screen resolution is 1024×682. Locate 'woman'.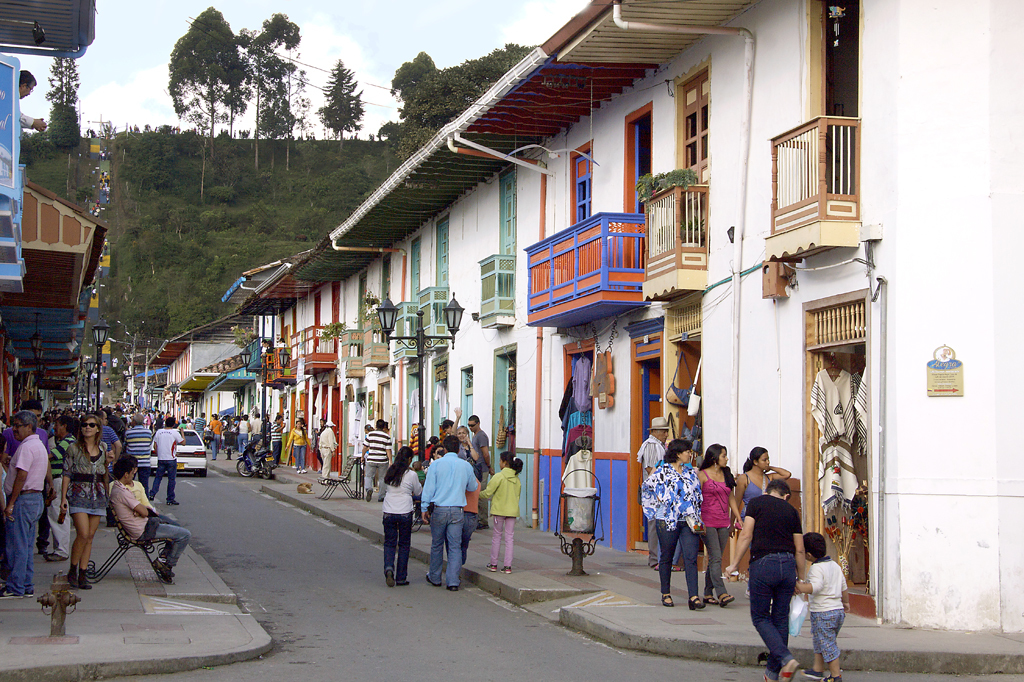
(384, 445, 422, 587).
